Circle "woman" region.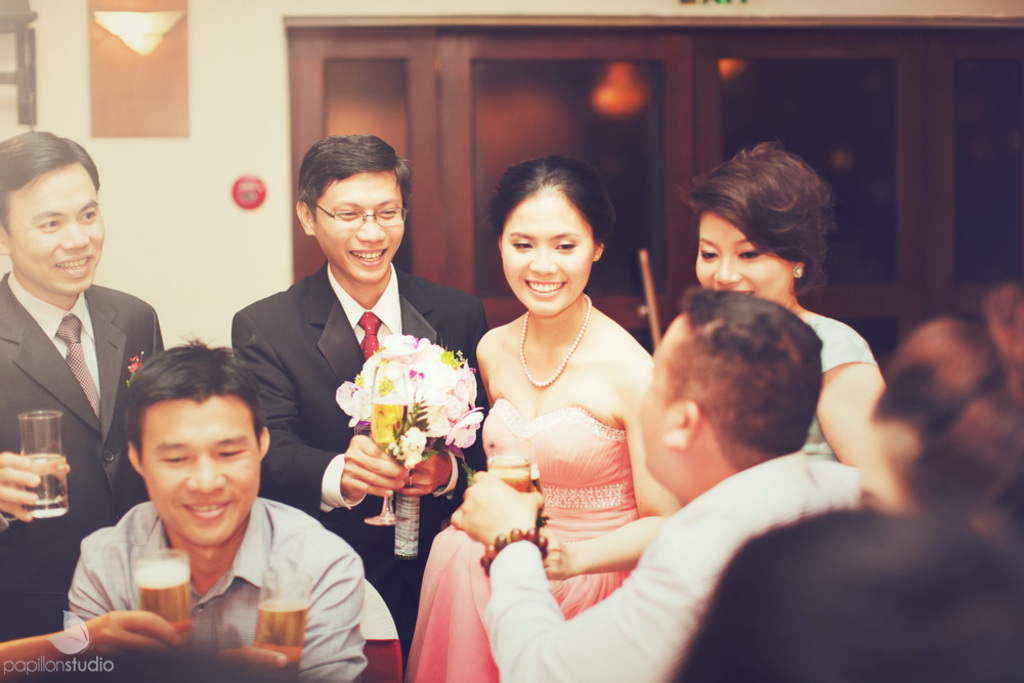
Region: (690, 138, 909, 509).
